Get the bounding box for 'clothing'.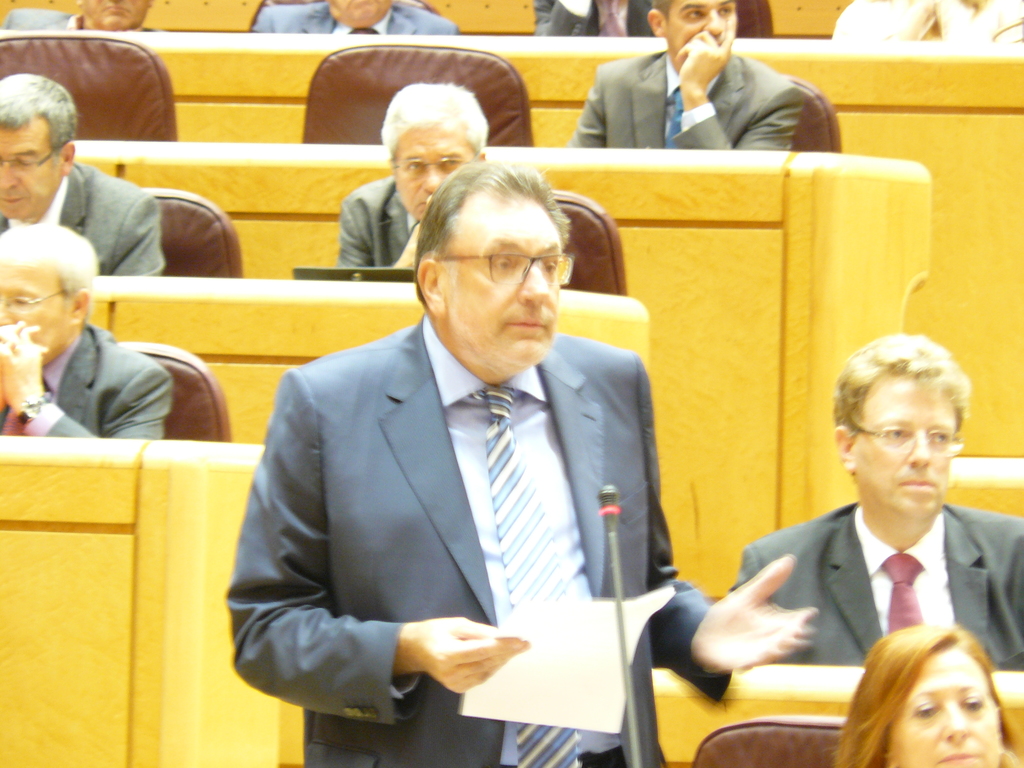
[left=730, top=499, right=1023, bottom=669].
